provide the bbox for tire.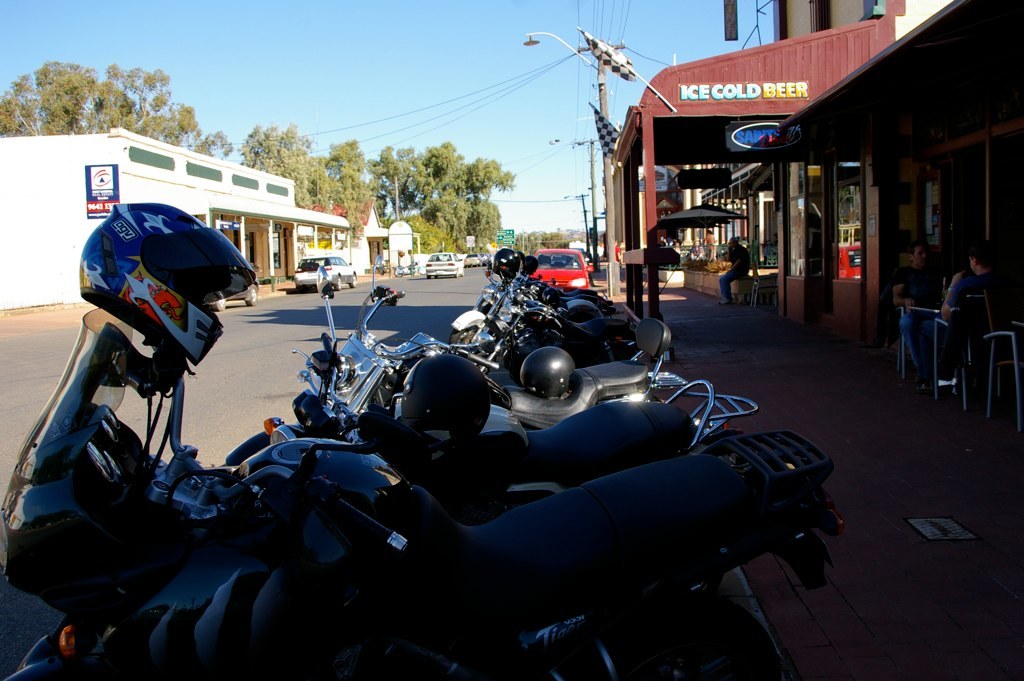
[218,293,230,315].
